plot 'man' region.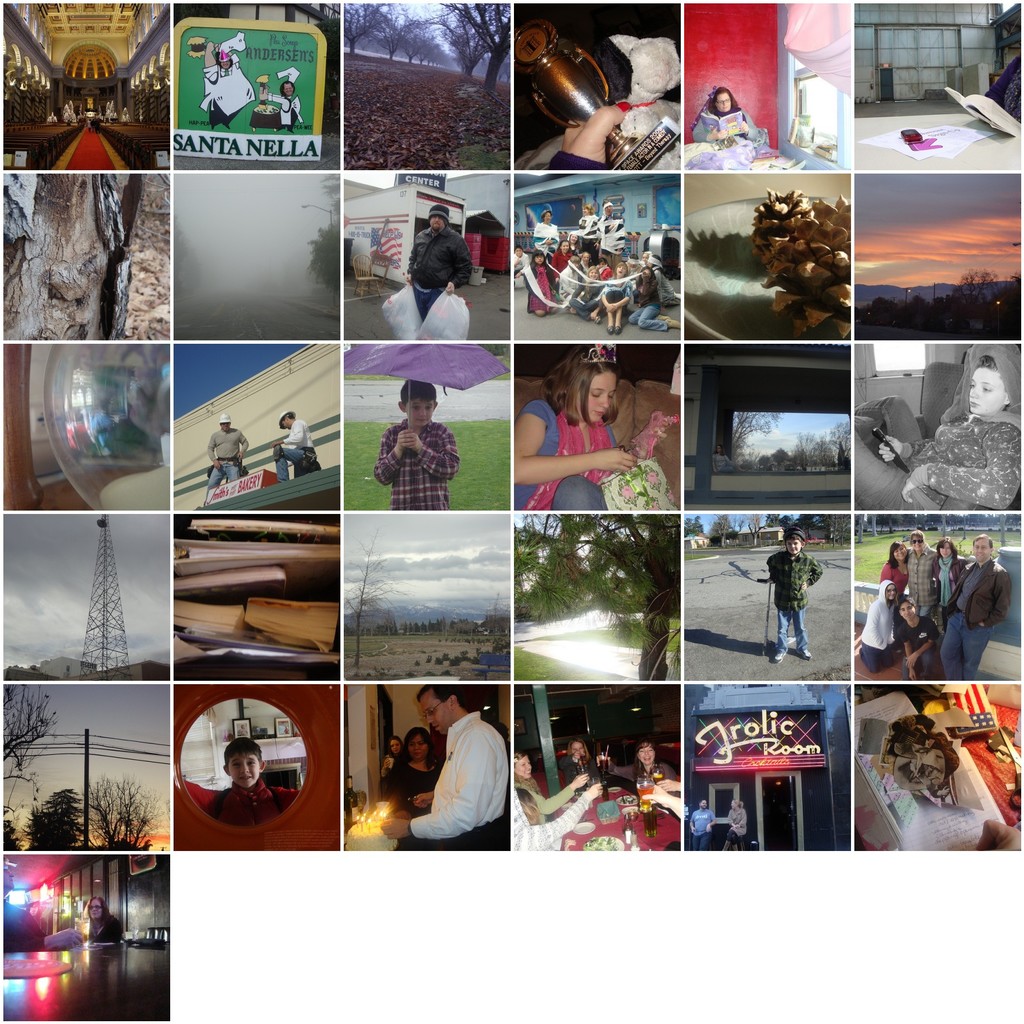
Plotted at bbox(268, 406, 316, 479).
